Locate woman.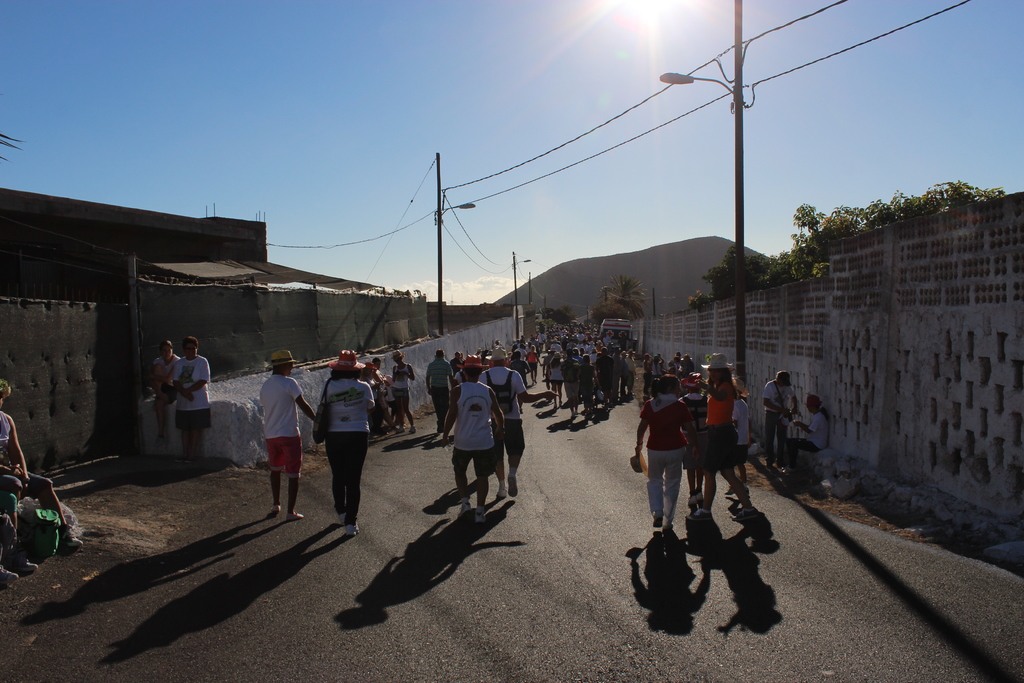
Bounding box: x1=388, y1=349, x2=417, y2=431.
